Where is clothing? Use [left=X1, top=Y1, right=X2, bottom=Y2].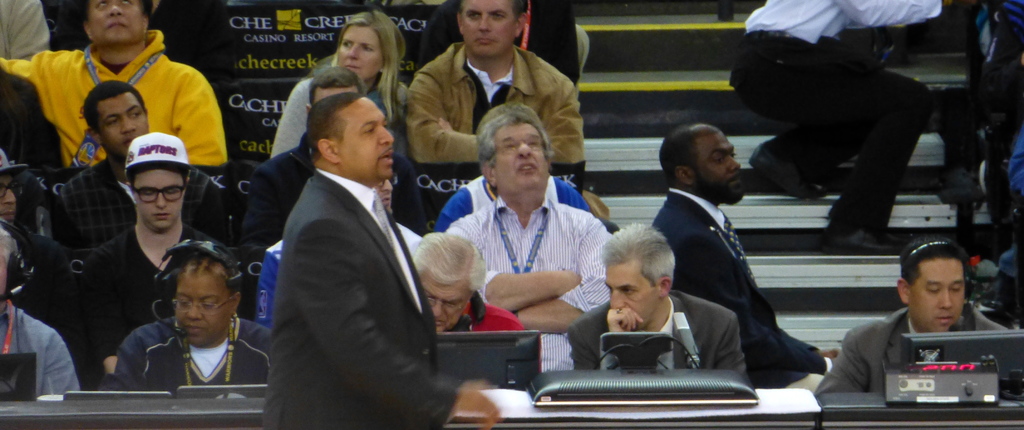
[left=457, top=288, right=528, bottom=340].
